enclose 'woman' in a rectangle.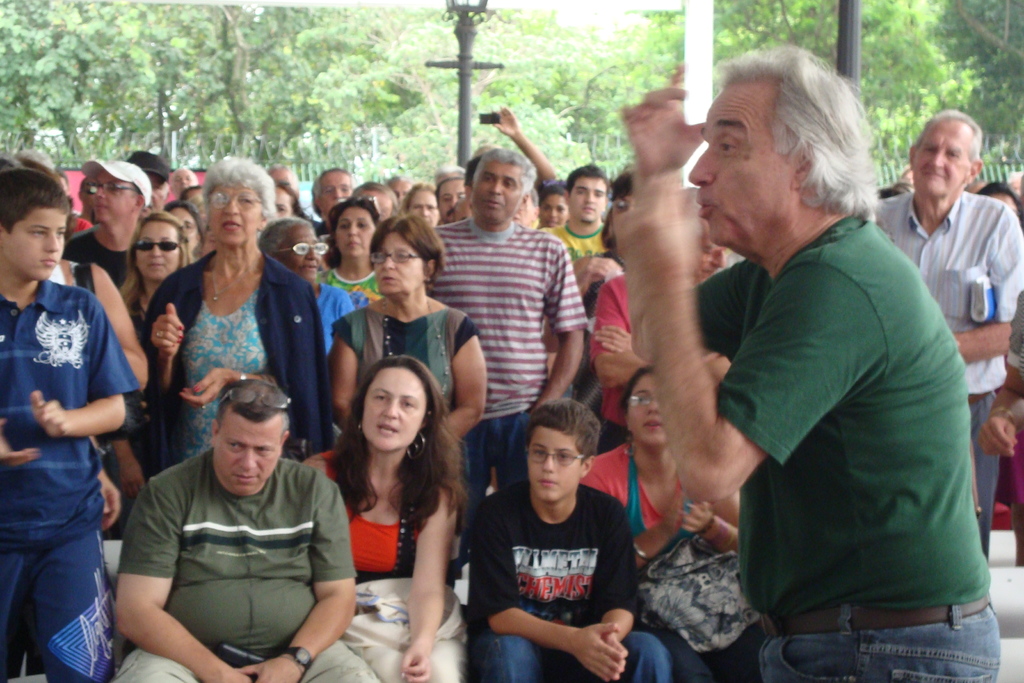
bbox(310, 218, 492, 457).
